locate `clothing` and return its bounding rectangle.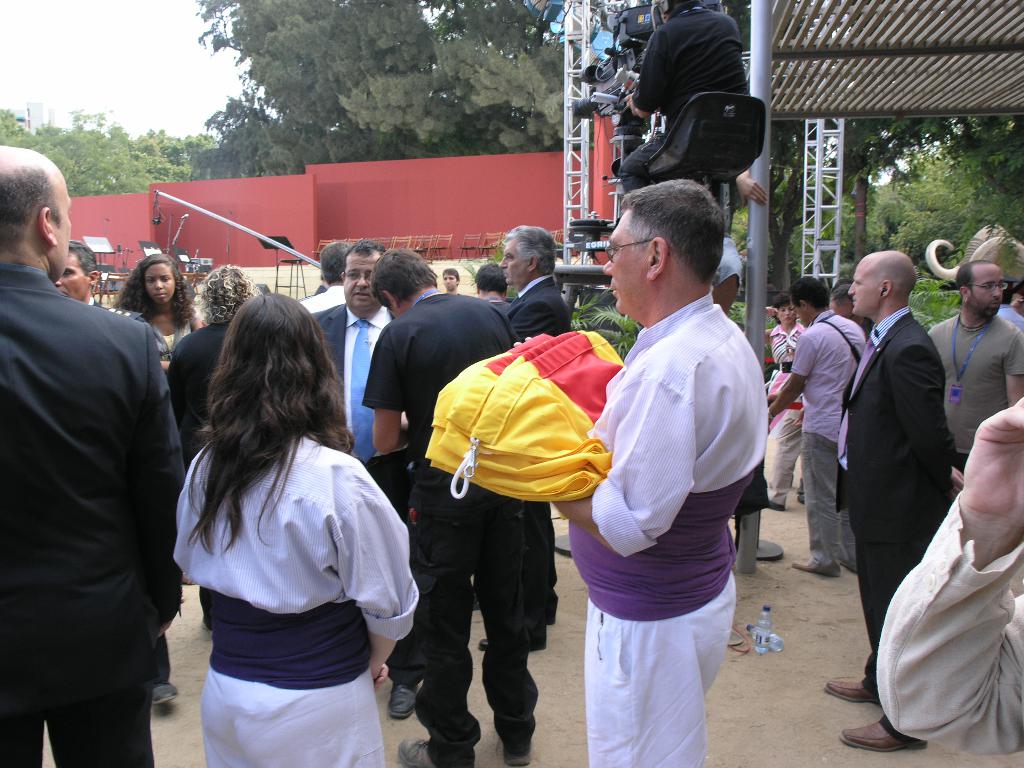
(left=790, top=309, right=865, bottom=569).
